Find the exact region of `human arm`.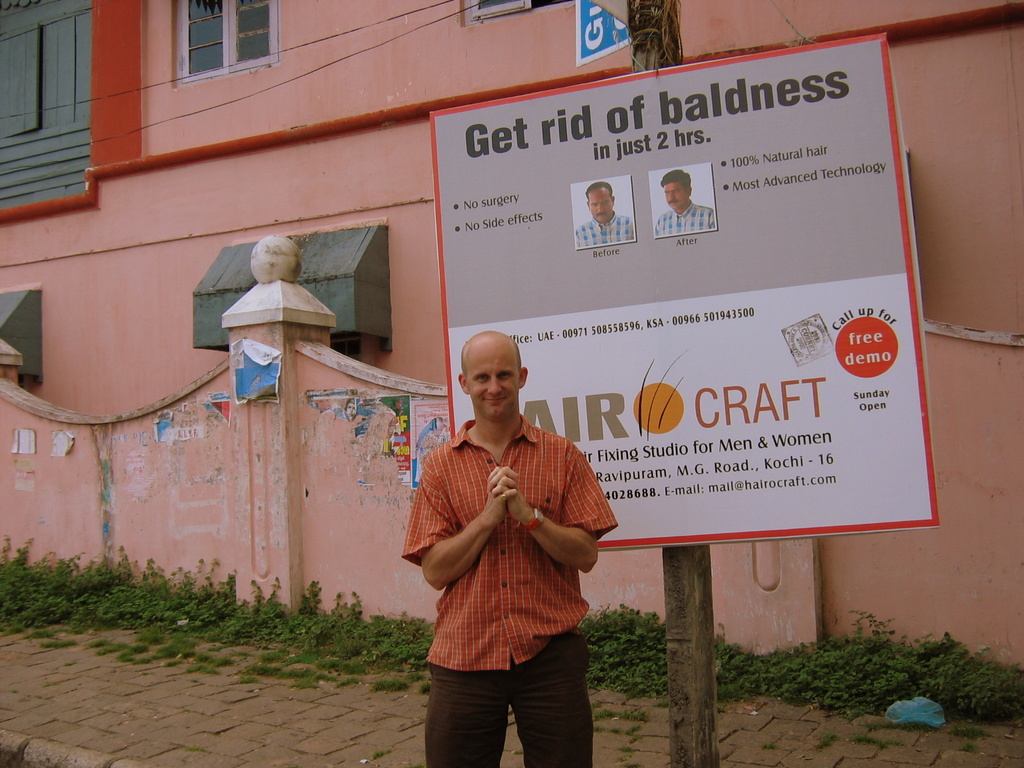
Exact region: region(419, 436, 518, 593).
